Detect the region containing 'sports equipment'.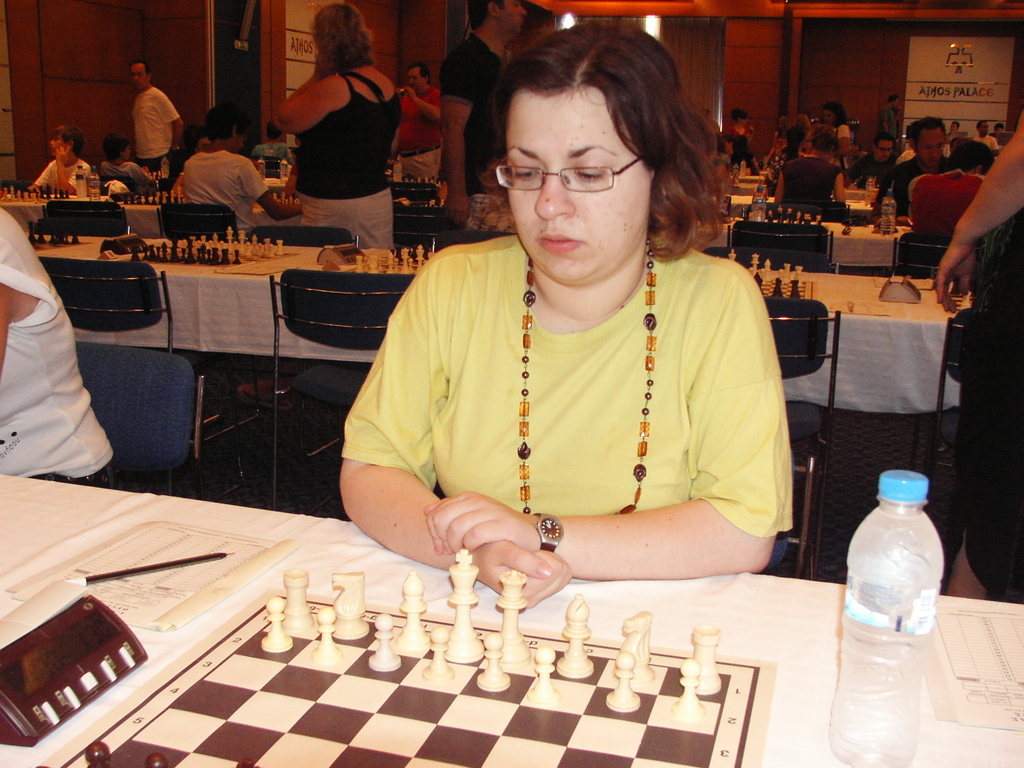
[526, 648, 564, 712].
